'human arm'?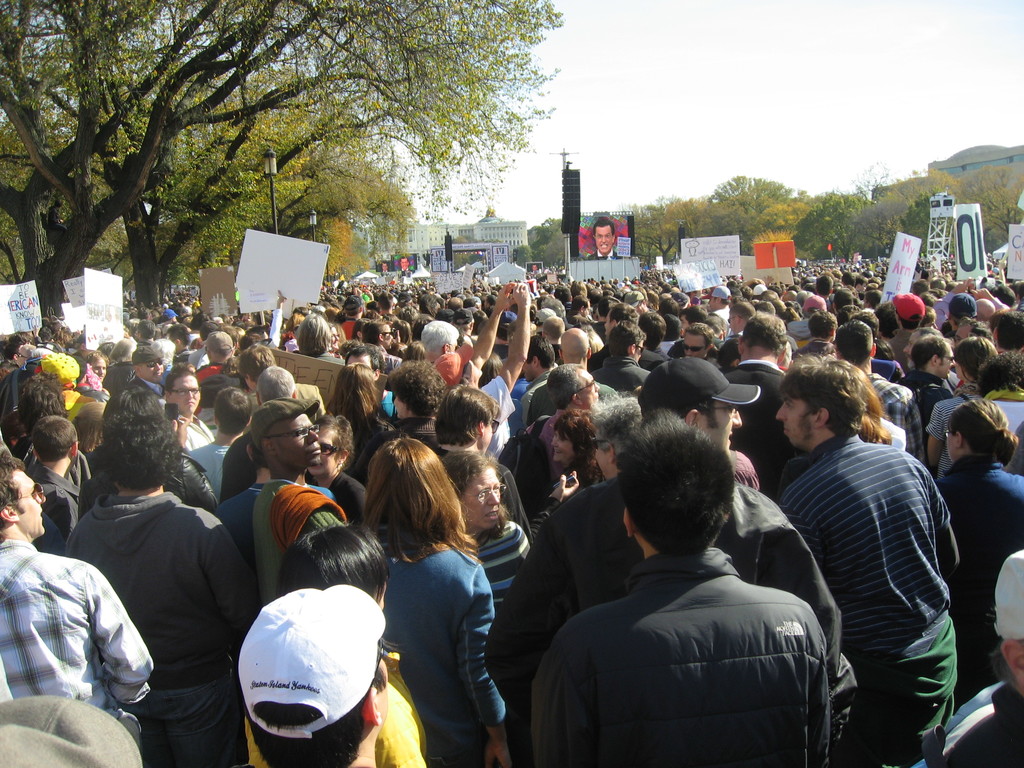
x1=472, y1=284, x2=511, y2=367
